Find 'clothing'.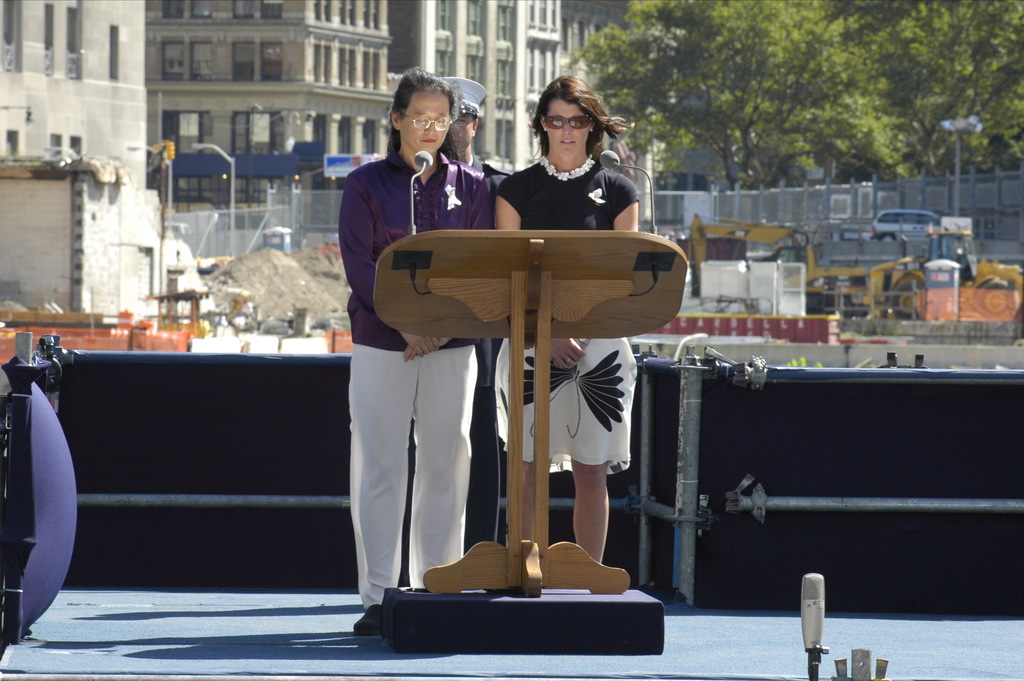
[445,147,517,554].
